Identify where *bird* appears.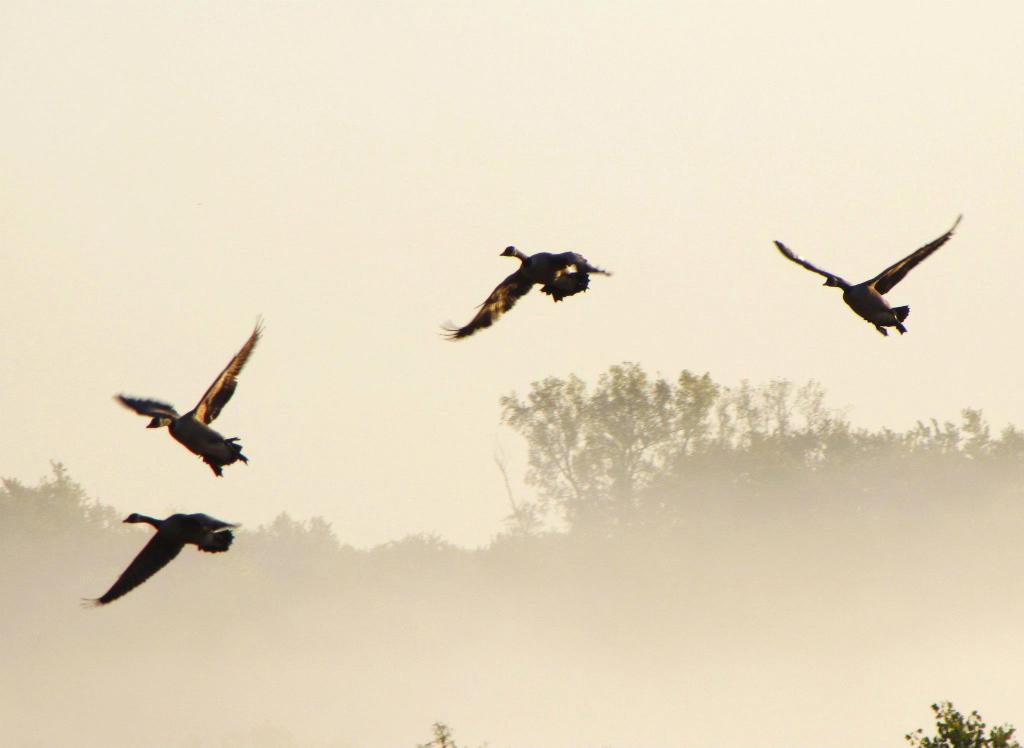
Appears at 440, 238, 609, 342.
